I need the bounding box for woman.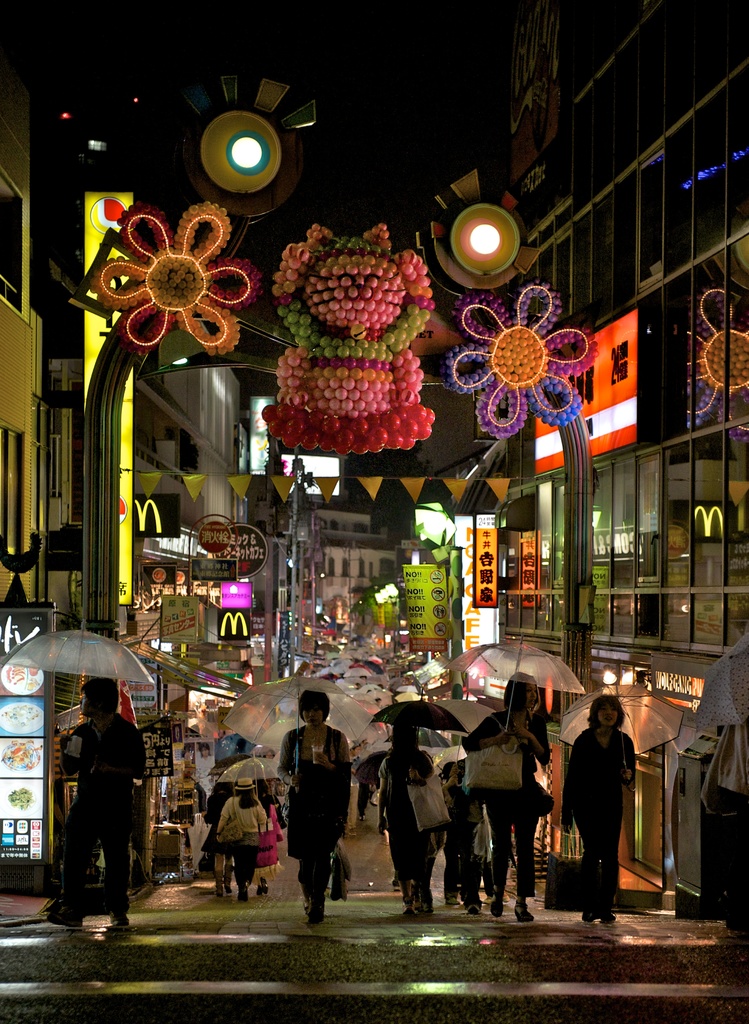
Here it is: BBox(551, 688, 633, 913).
